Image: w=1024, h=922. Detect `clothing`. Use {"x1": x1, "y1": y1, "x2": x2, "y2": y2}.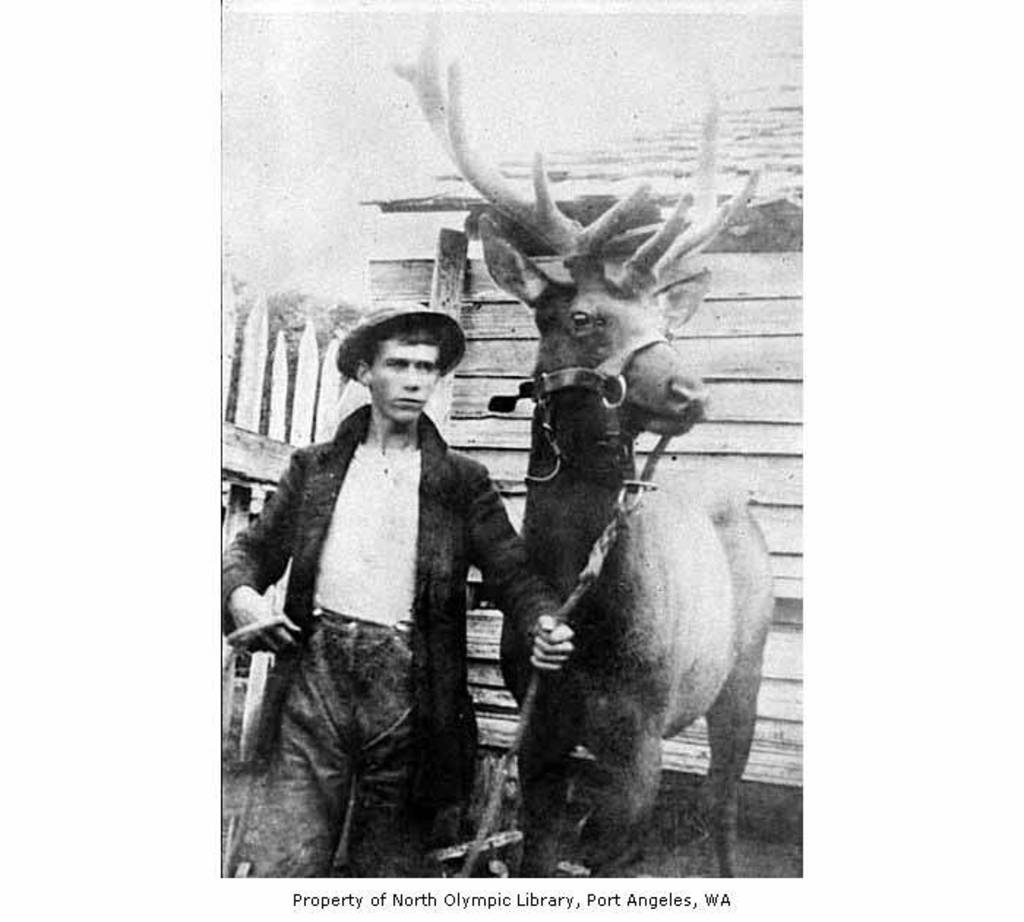
{"x1": 215, "y1": 407, "x2": 563, "y2": 874}.
